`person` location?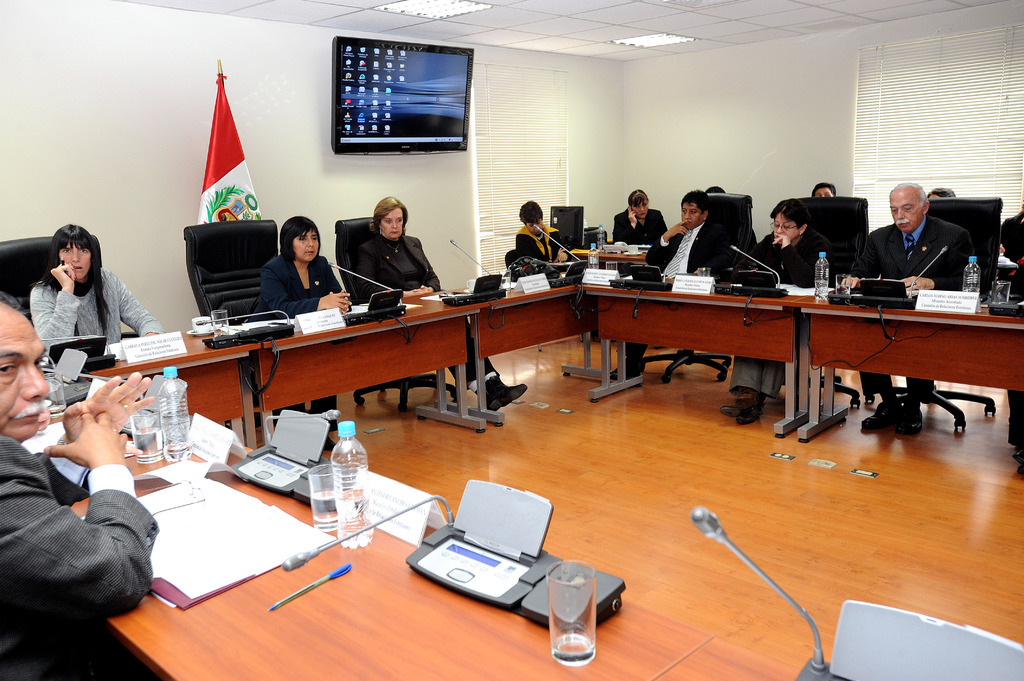
[x1=932, y1=189, x2=950, y2=204]
